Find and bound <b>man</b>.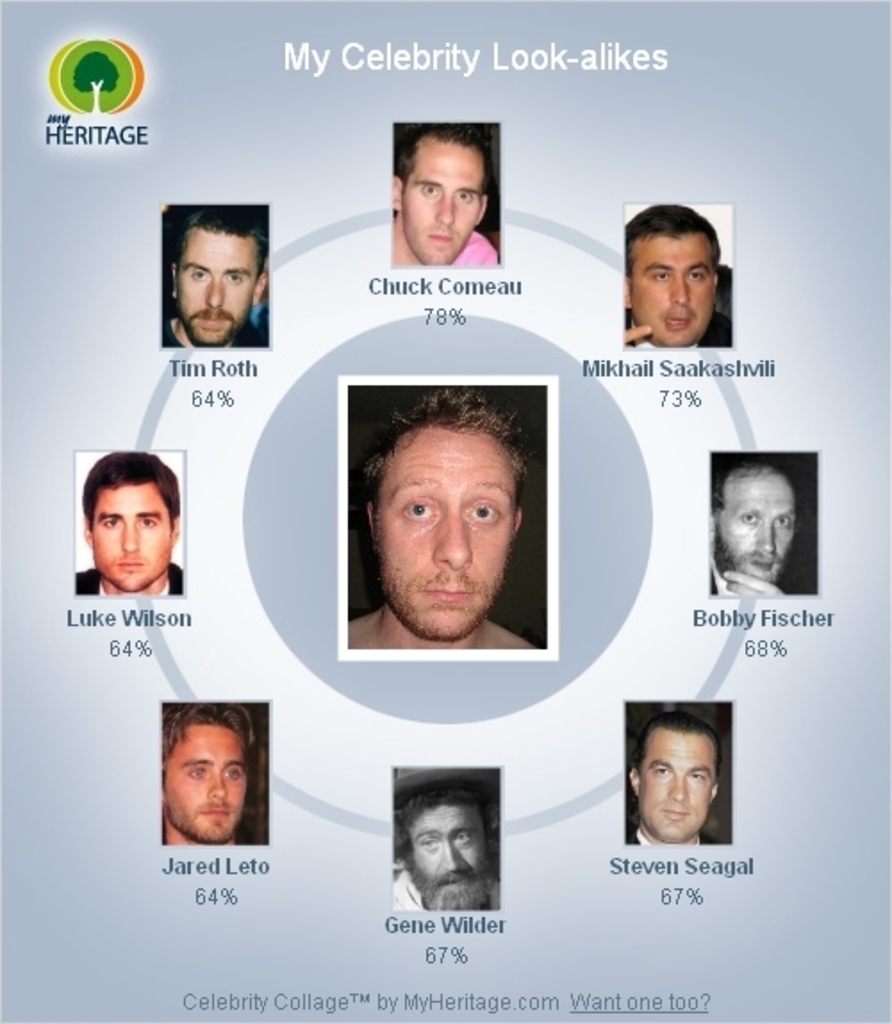
Bound: bbox=(624, 705, 731, 847).
